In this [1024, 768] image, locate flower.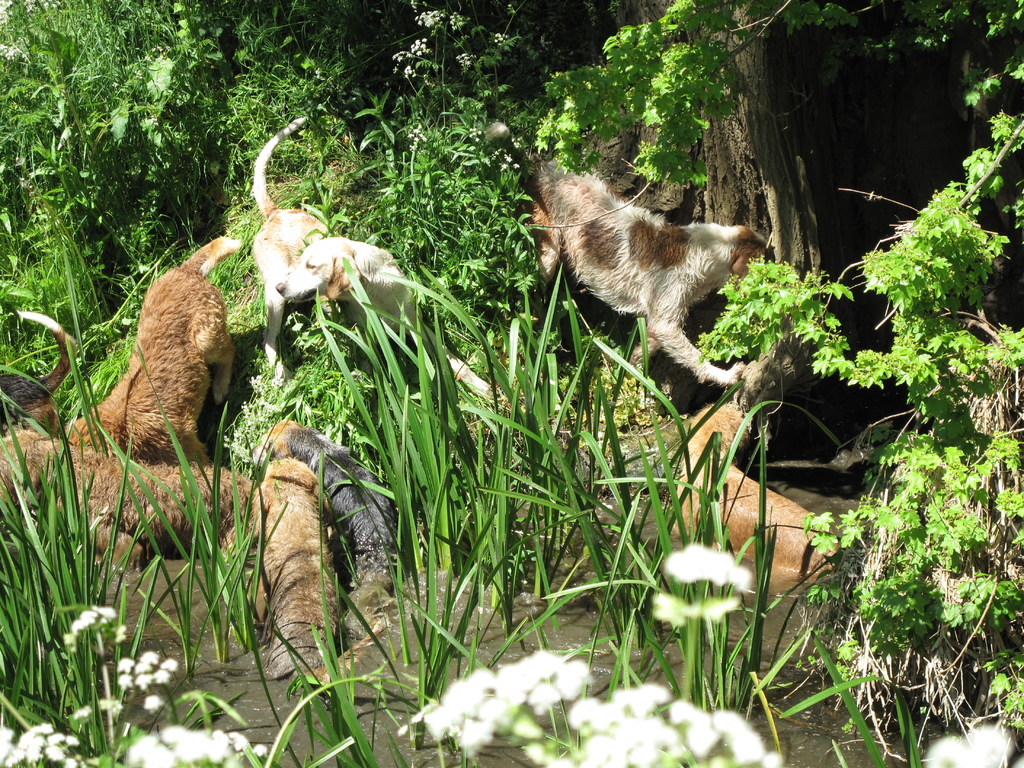
Bounding box: [662, 544, 751, 625].
